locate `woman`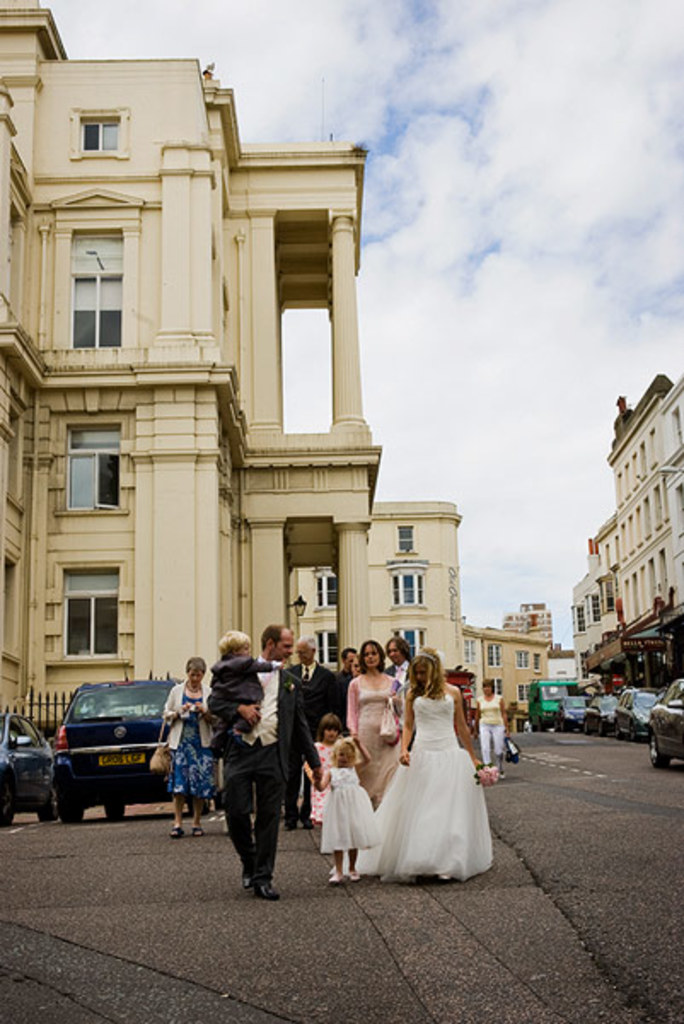
(370,666,486,884)
